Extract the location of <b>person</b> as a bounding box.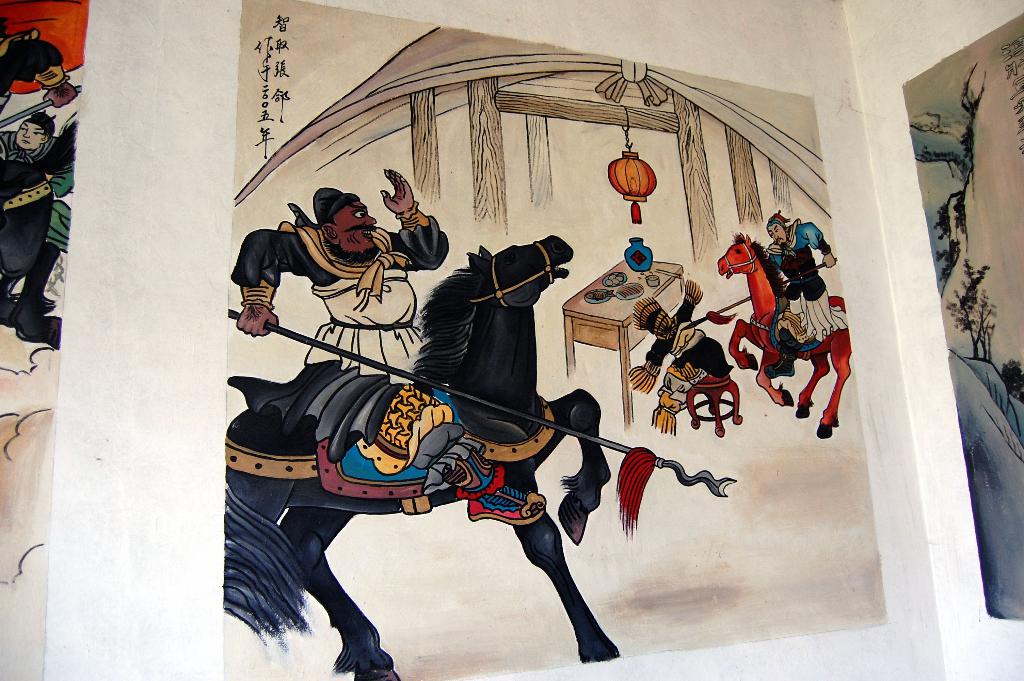
<region>762, 212, 836, 376</region>.
